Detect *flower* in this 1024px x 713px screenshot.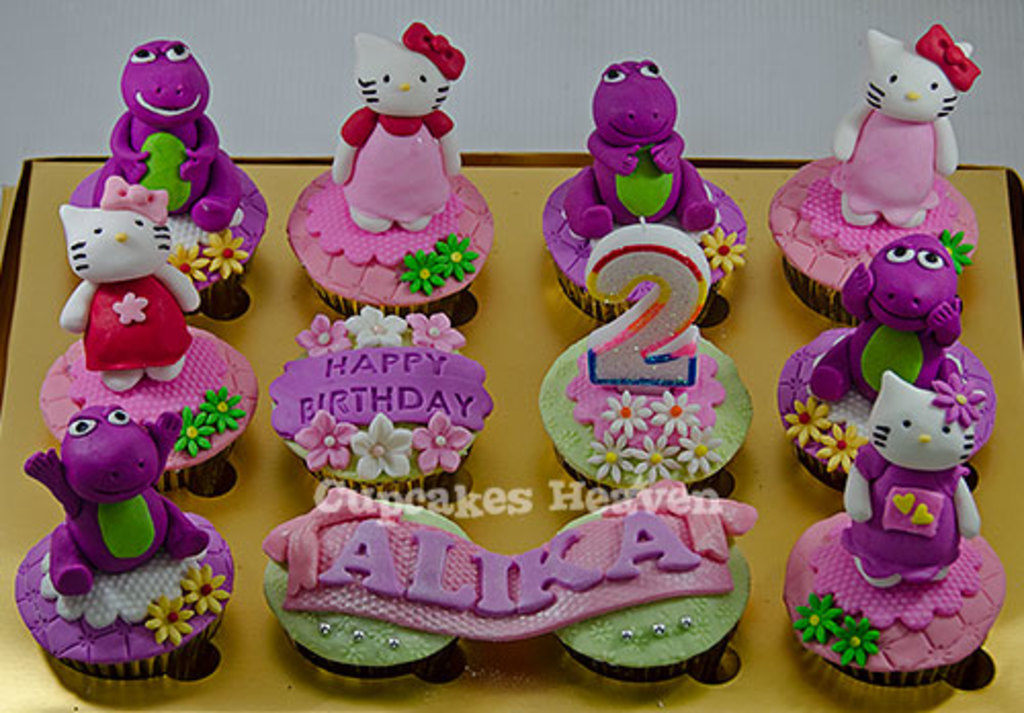
Detection: {"x1": 295, "y1": 408, "x2": 362, "y2": 467}.
